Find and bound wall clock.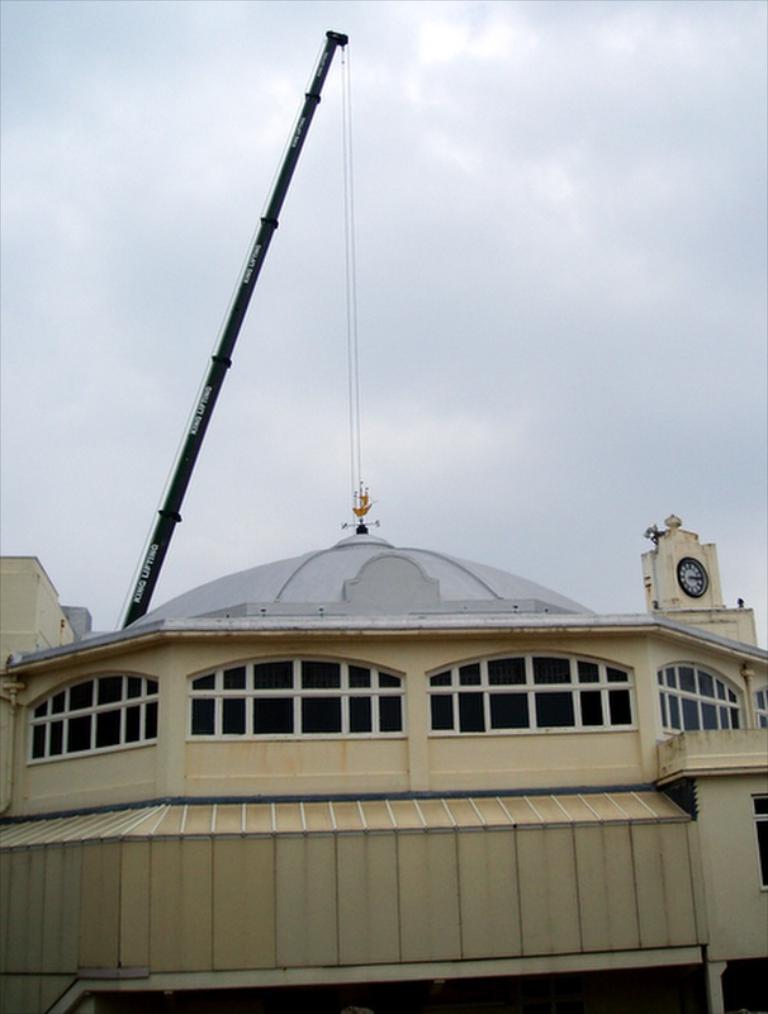
Bound: (675,555,712,601).
